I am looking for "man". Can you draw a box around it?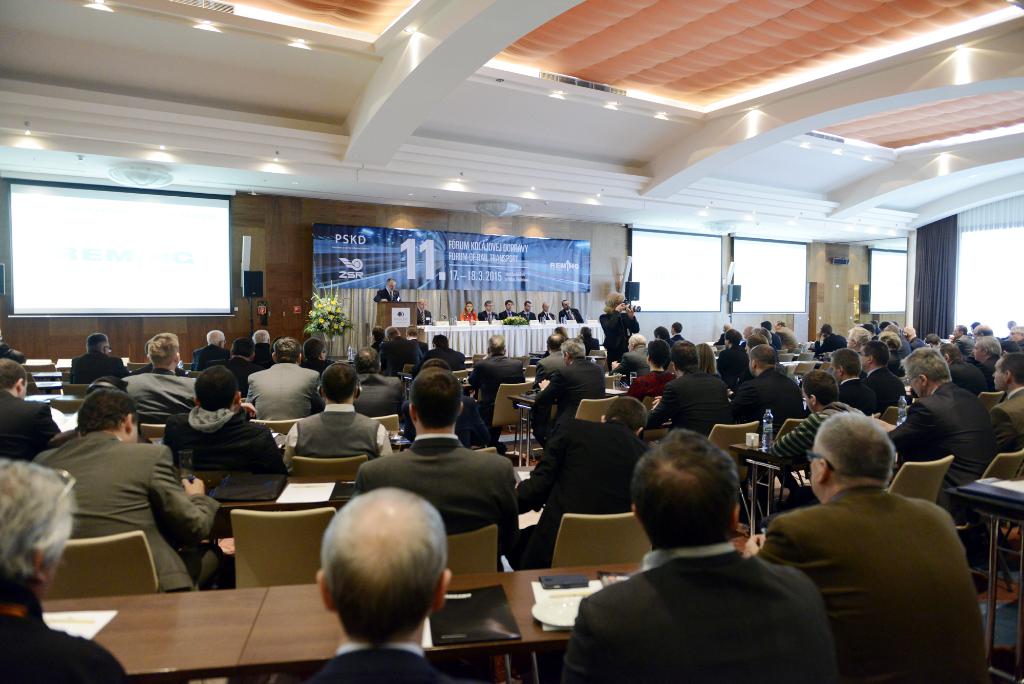
Sure, the bounding box is left=555, top=434, right=854, bottom=683.
